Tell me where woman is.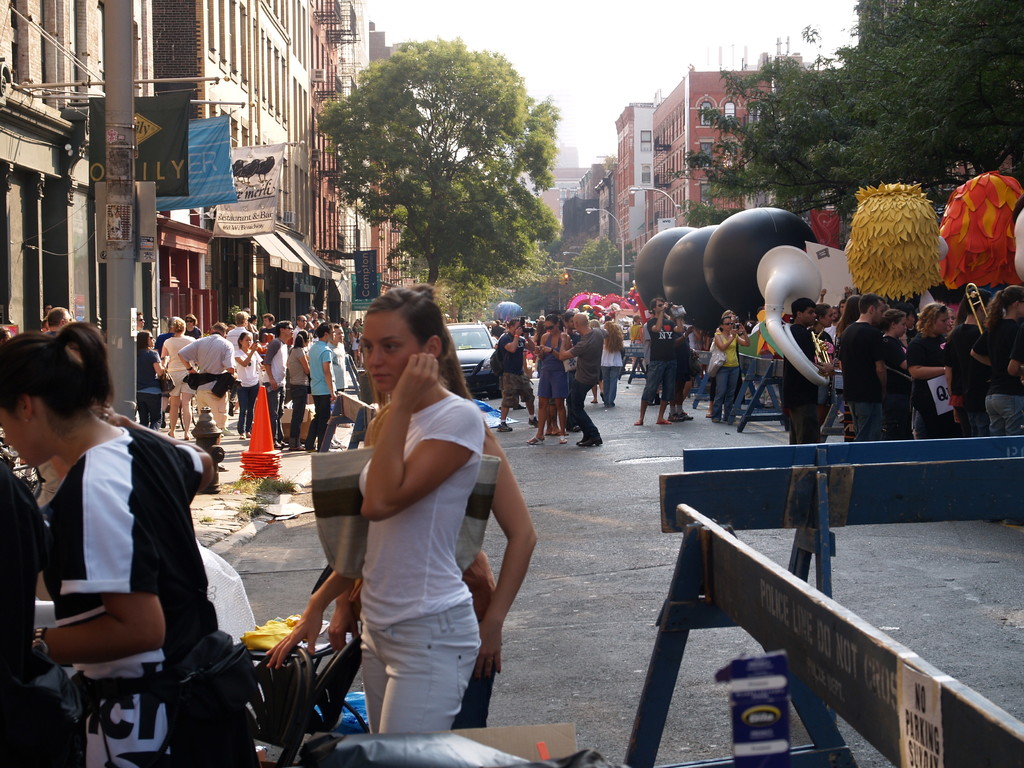
woman is at 0:321:259:767.
